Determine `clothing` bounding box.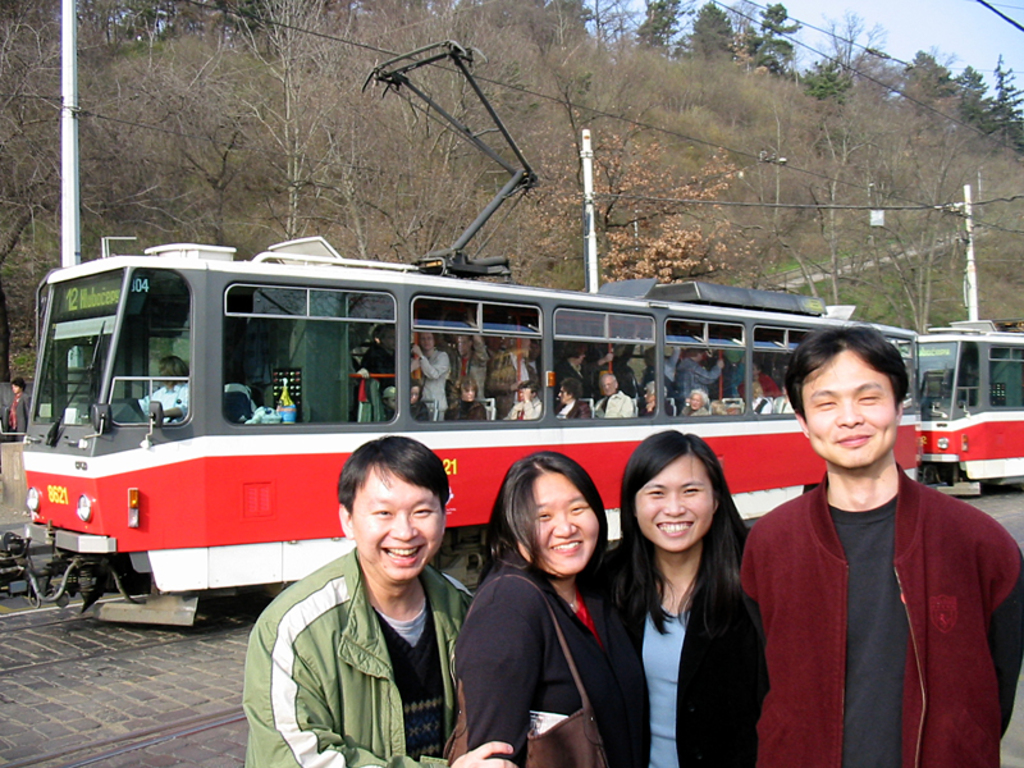
Determined: (242,553,475,767).
